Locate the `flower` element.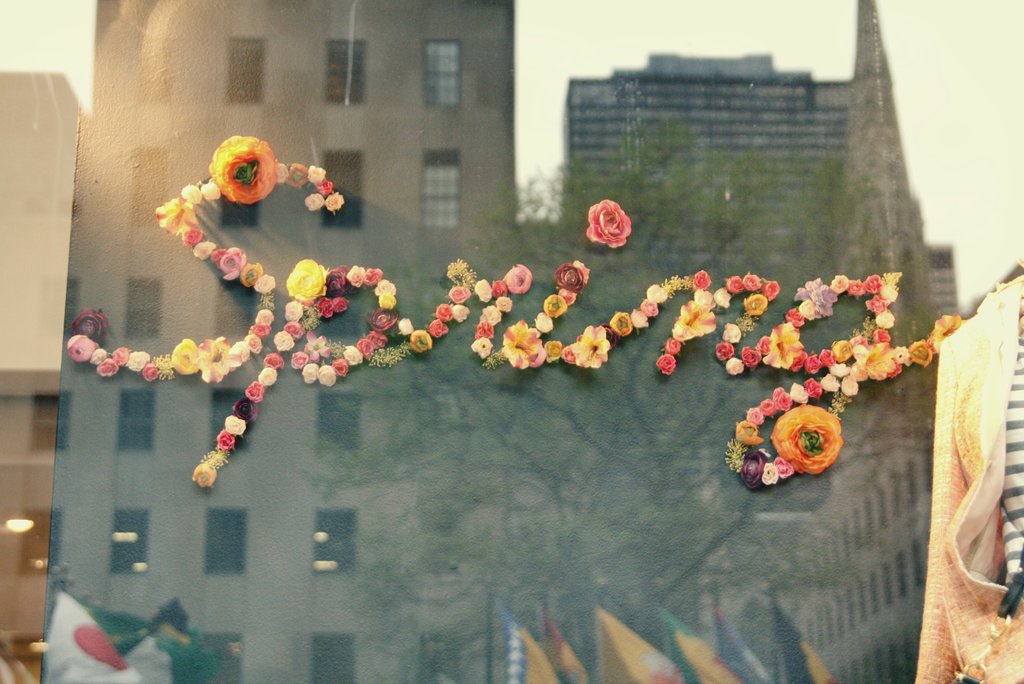
Element bbox: bbox(369, 309, 401, 332).
